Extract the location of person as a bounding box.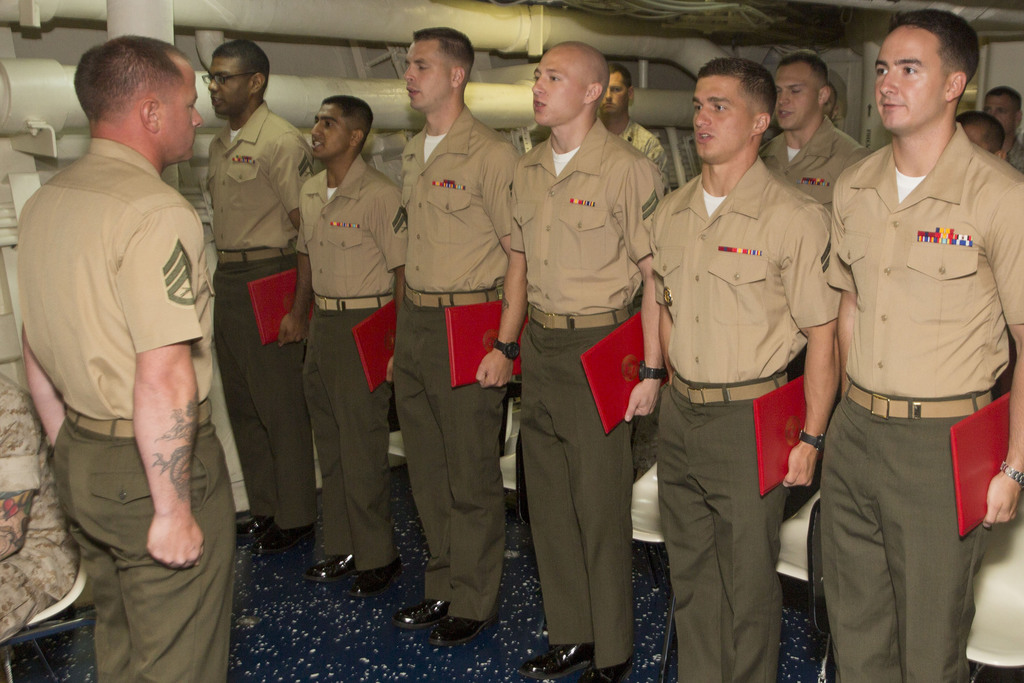
<bbox>297, 92, 408, 597</bbox>.
